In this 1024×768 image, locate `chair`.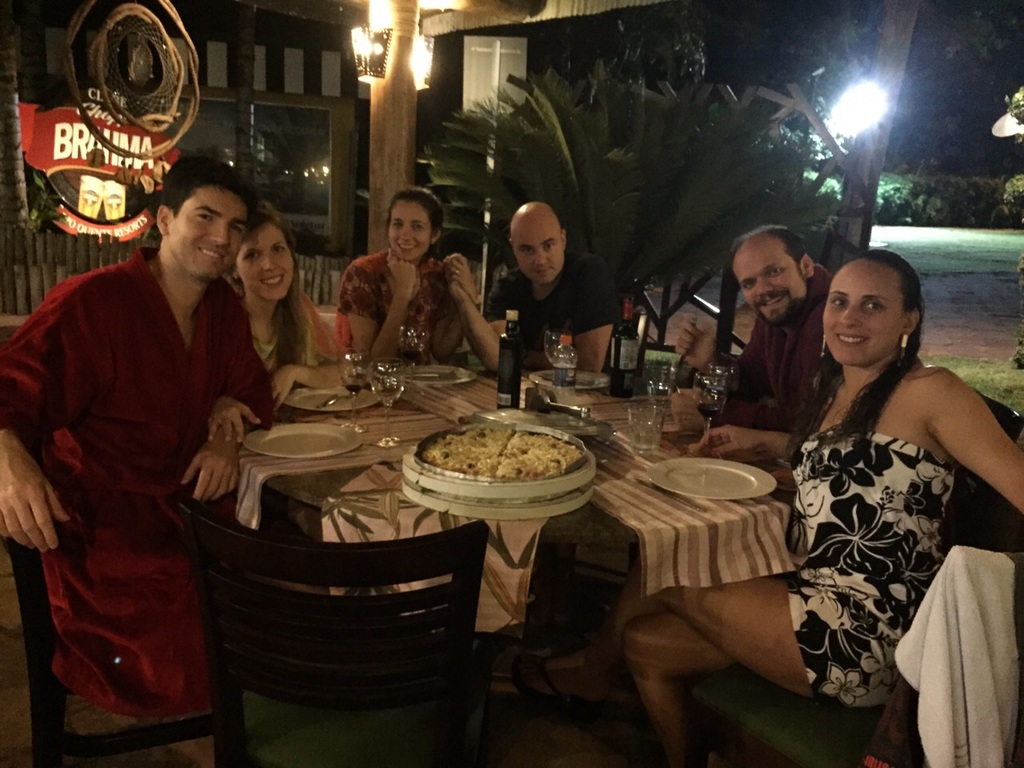
Bounding box: (946,386,1023,535).
